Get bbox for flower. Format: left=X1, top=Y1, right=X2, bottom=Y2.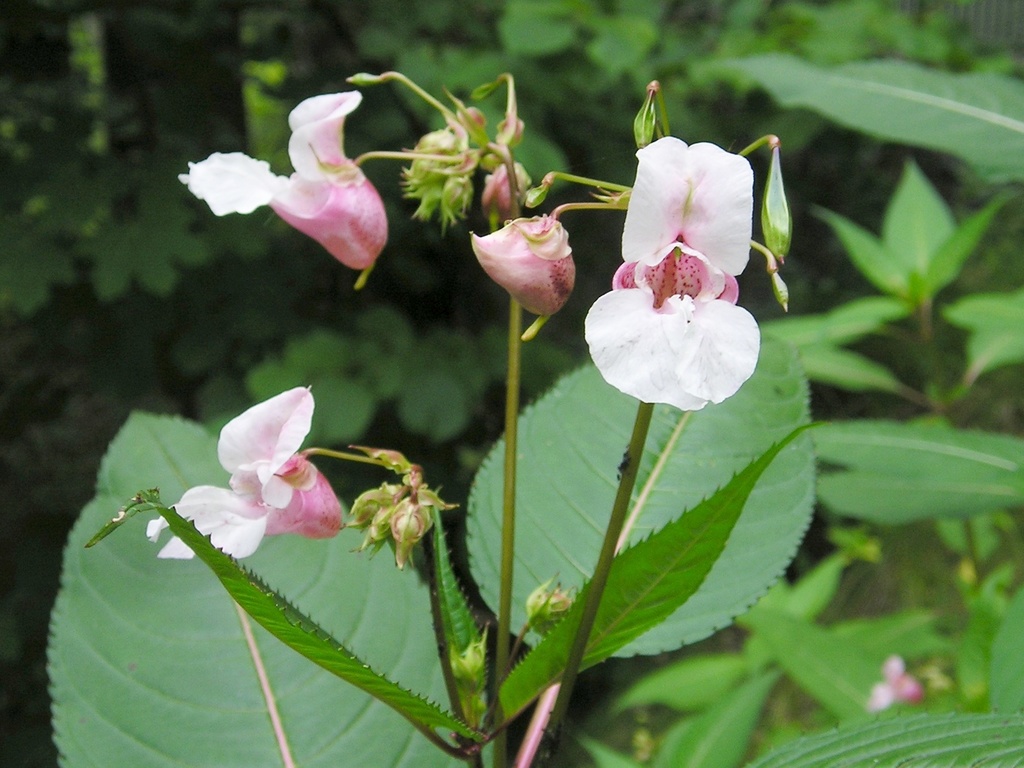
left=175, top=82, right=390, bottom=274.
